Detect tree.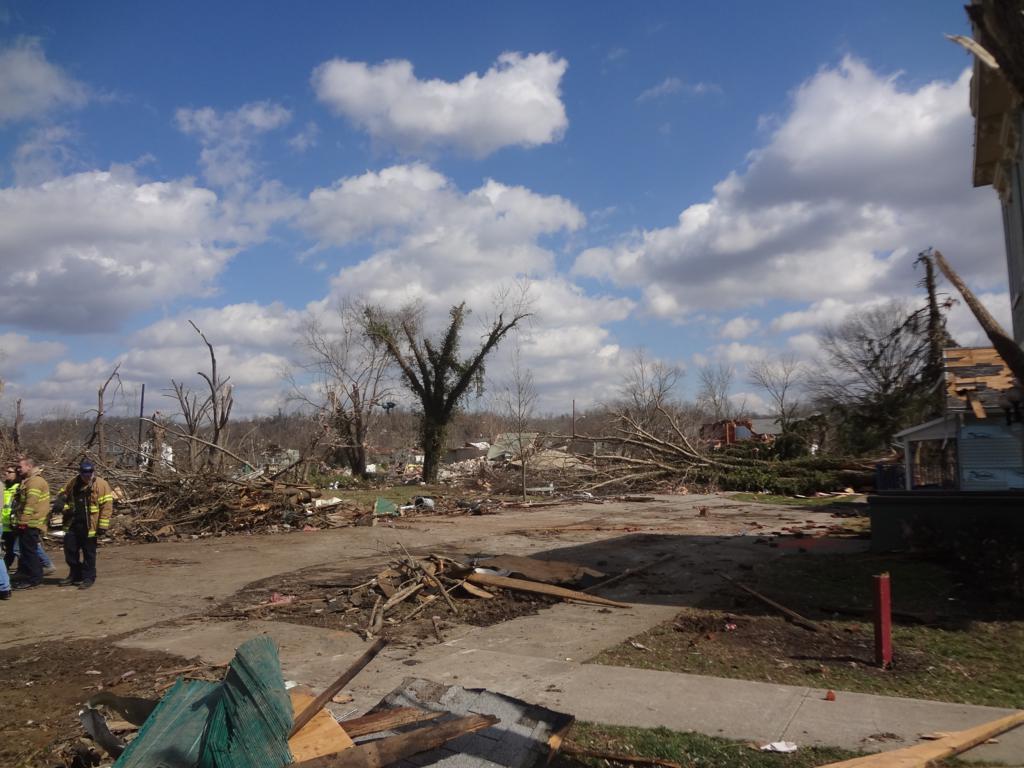
Detected at 339,281,526,483.
